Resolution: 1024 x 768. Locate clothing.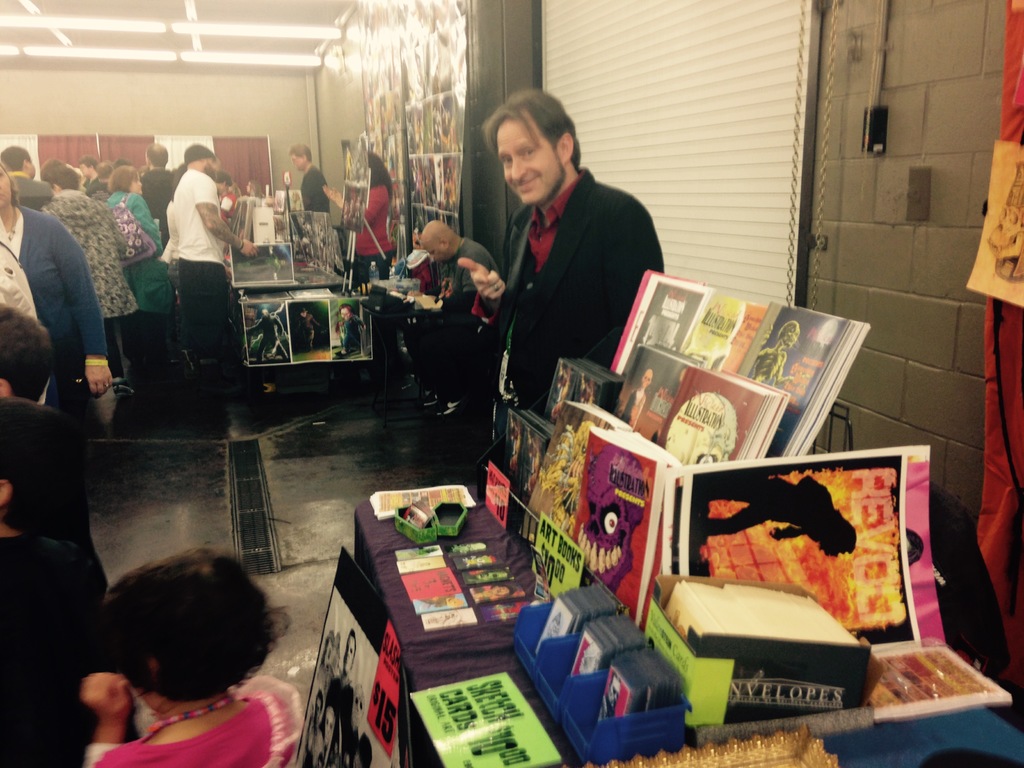
x1=80 y1=659 x2=319 y2=767.
